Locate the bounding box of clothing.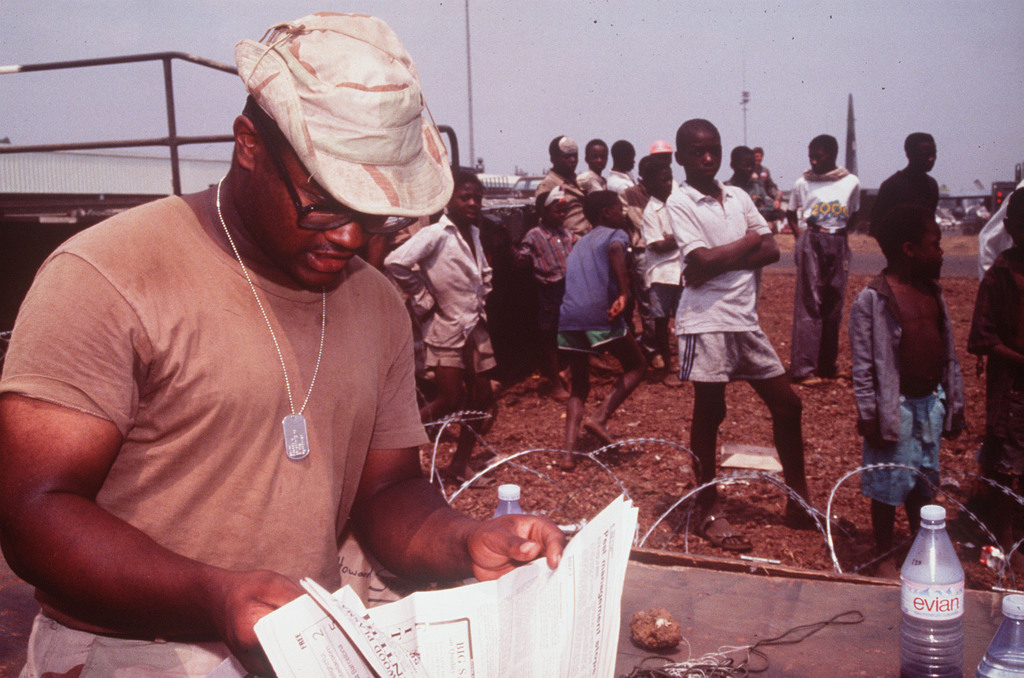
Bounding box: 382:218:488:423.
